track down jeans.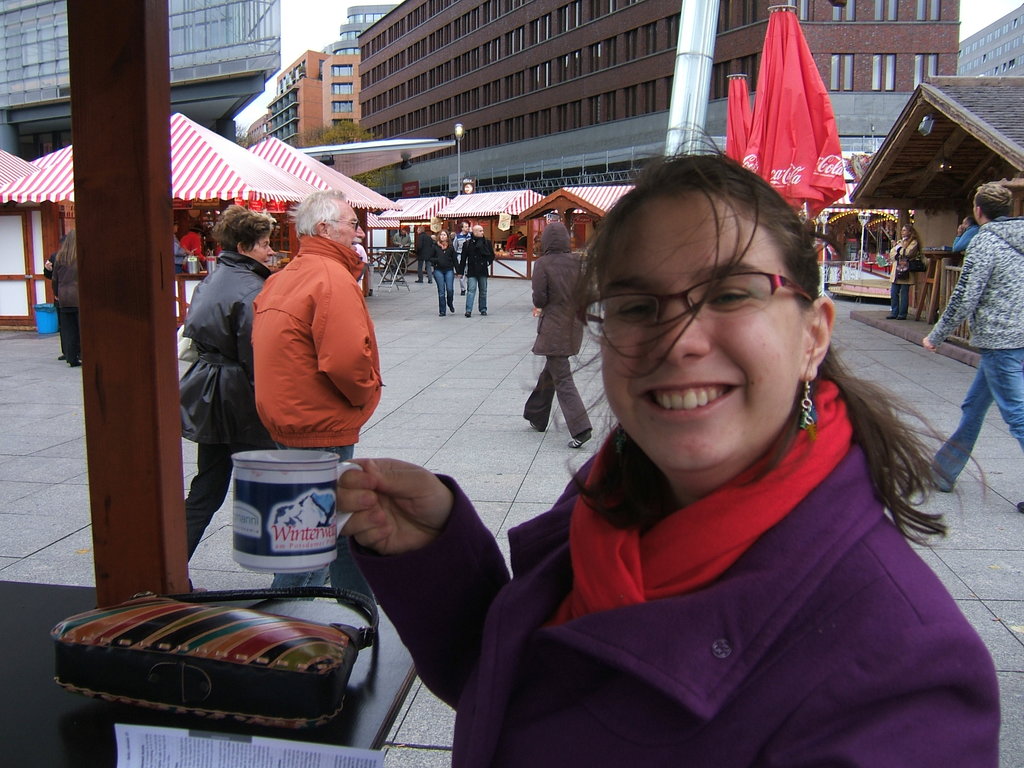
Tracked to pyautogui.locateOnScreen(436, 265, 455, 308).
